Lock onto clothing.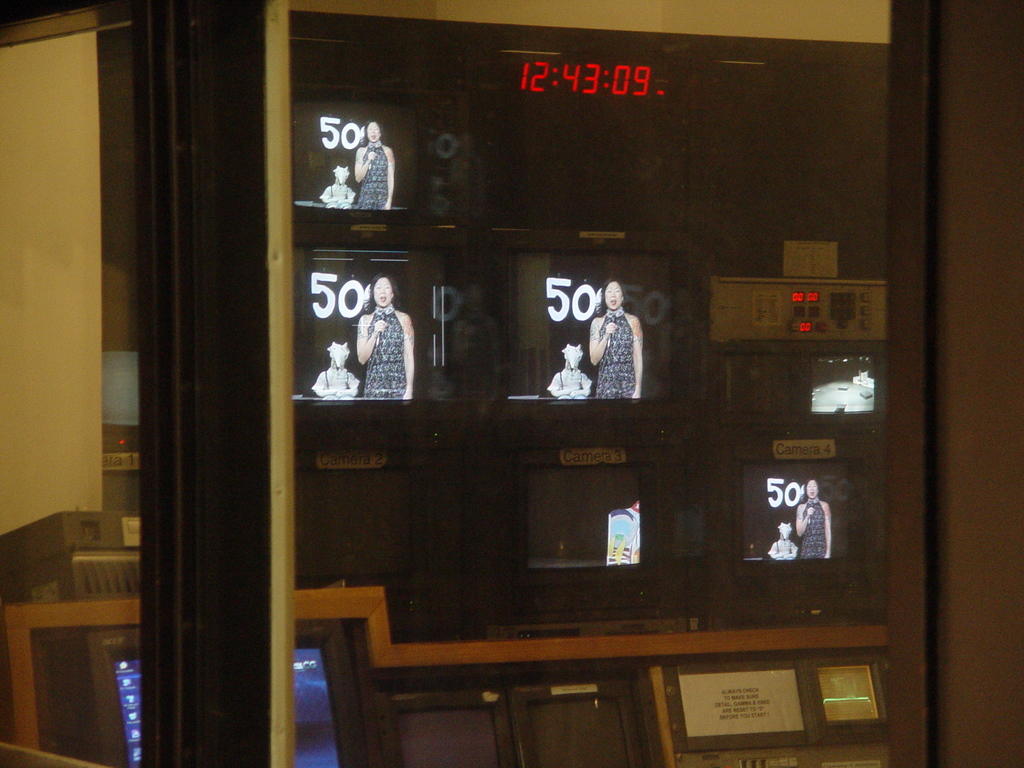
Locked: [364,305,407,396].
